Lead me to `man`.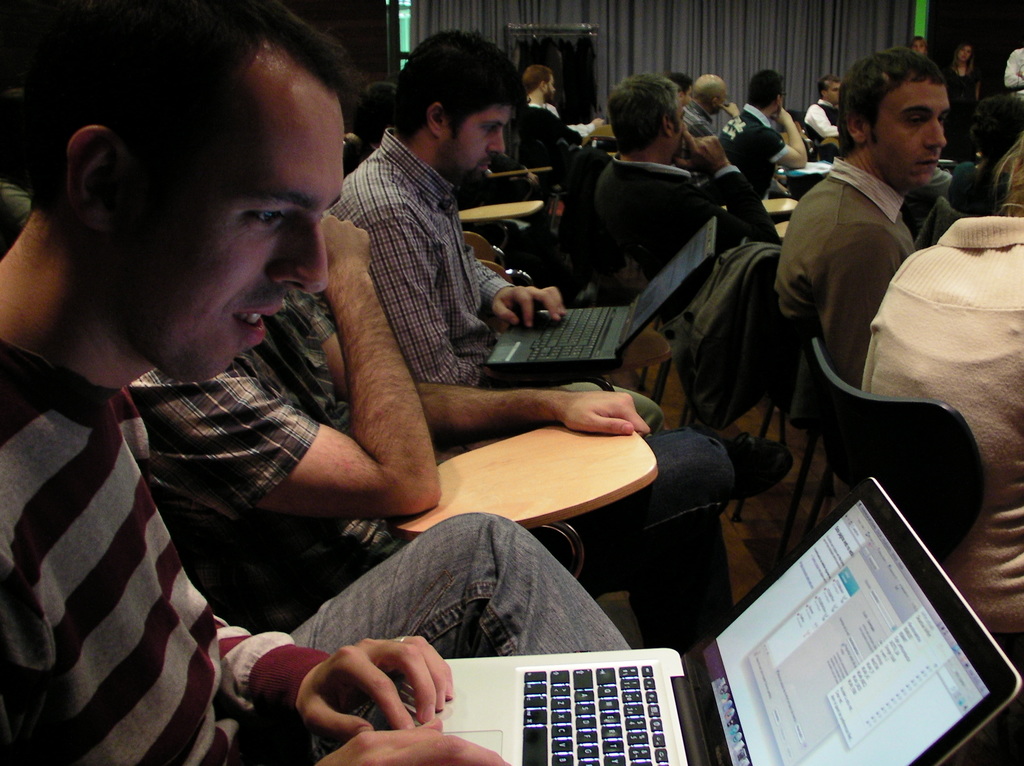
Lead to l=512, t=63, r=607, b=178.
